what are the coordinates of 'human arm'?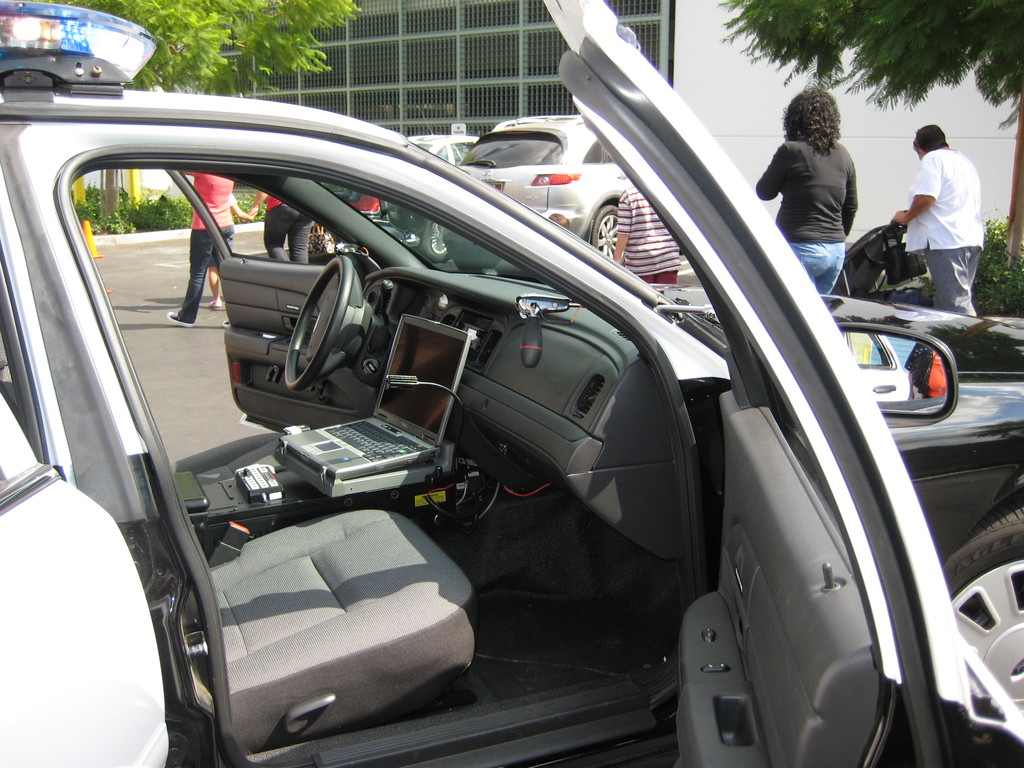
{"left": 229, "top": 191, "right": 255, "bottom": 221}.
